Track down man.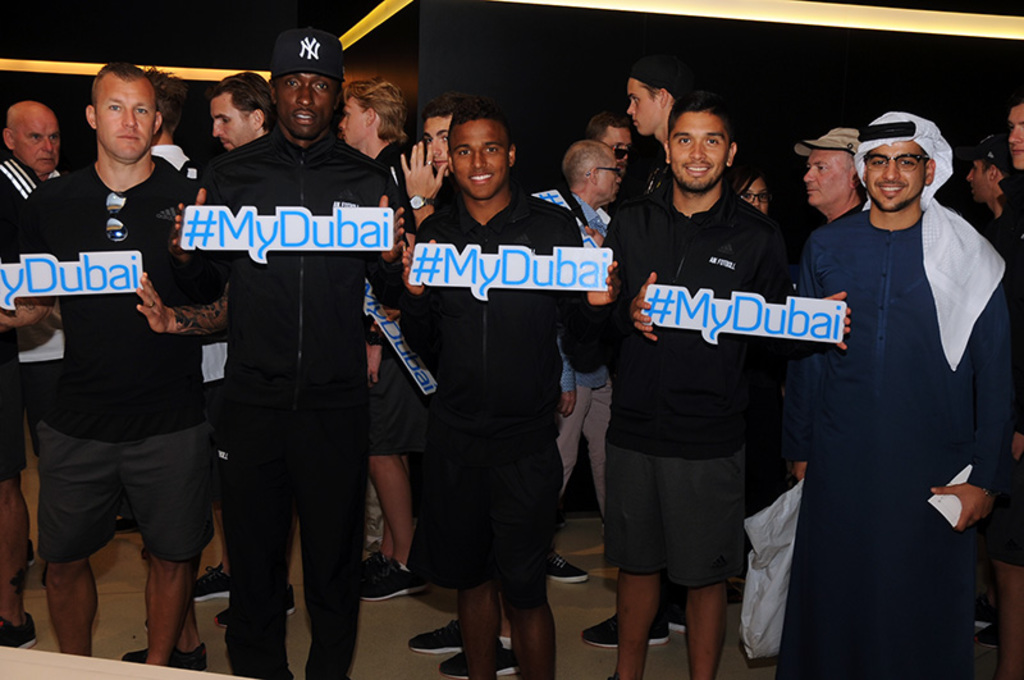
Tracked to [588, 111, 640, 173].
